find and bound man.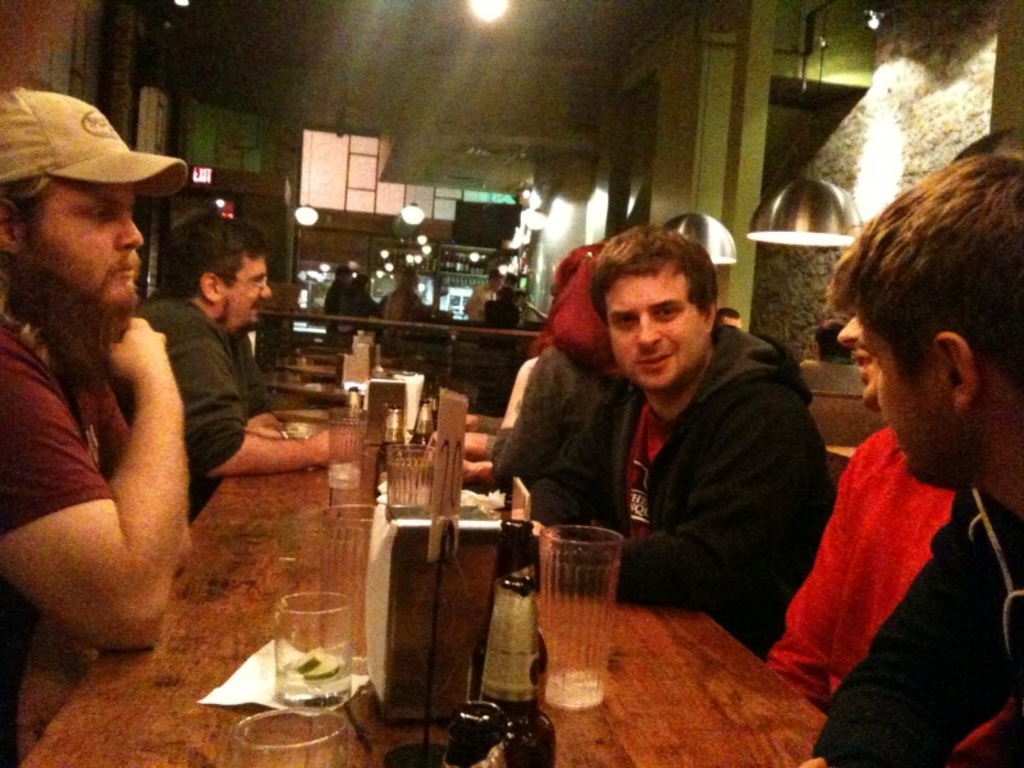
Bound: rect(110, 210, 361, 515).
